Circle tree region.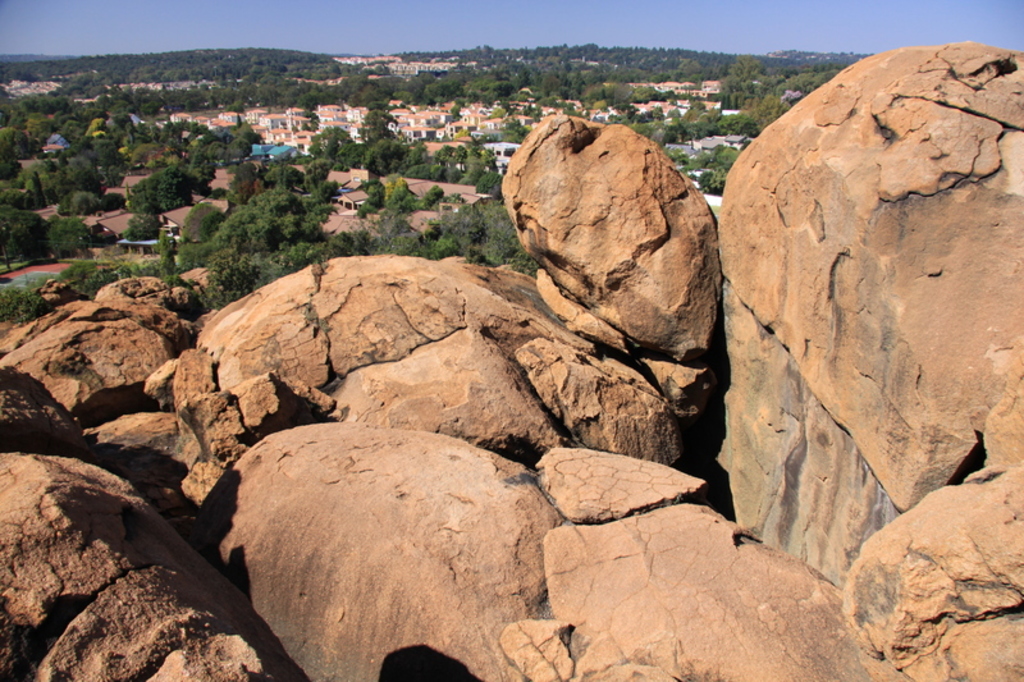
Region: bbox=[389, 177, 411, 210].
